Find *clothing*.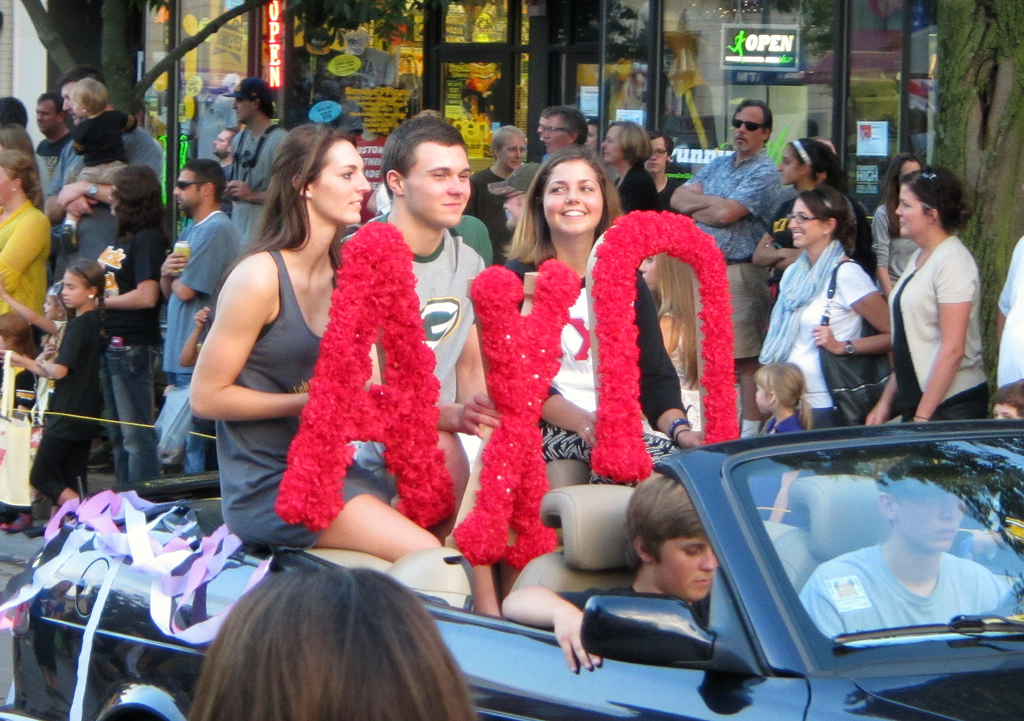
region(802, 542, 1018, 640).
